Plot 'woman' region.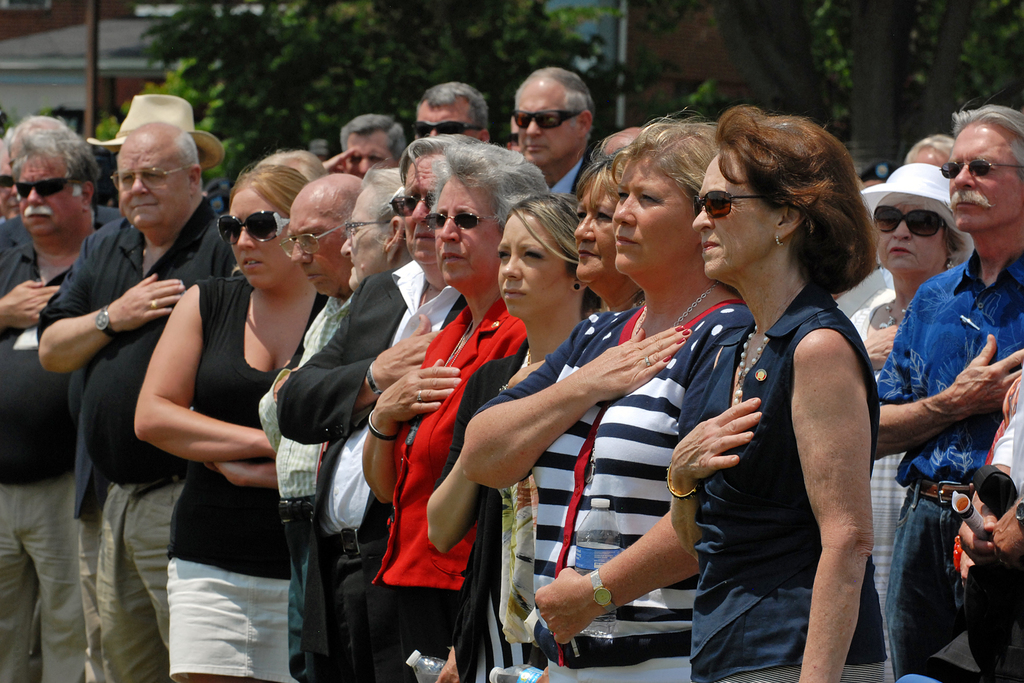
Plotted at BBox(846, 160, 969, 682).
